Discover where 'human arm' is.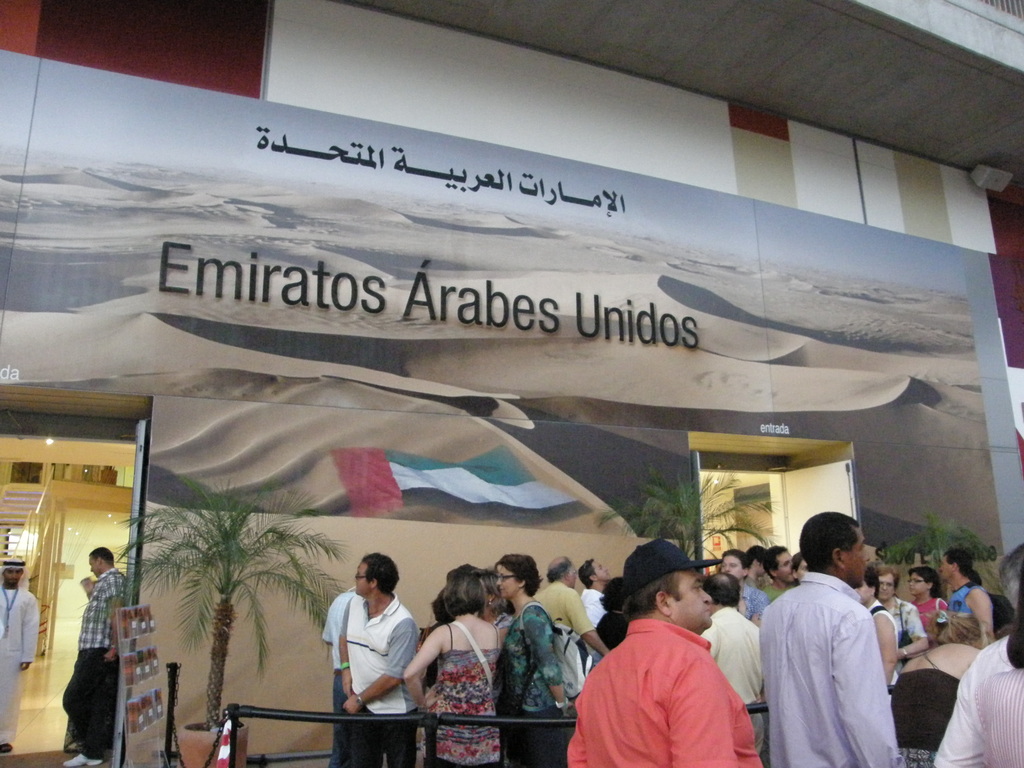
Discovered at 961/581/1007/643.
